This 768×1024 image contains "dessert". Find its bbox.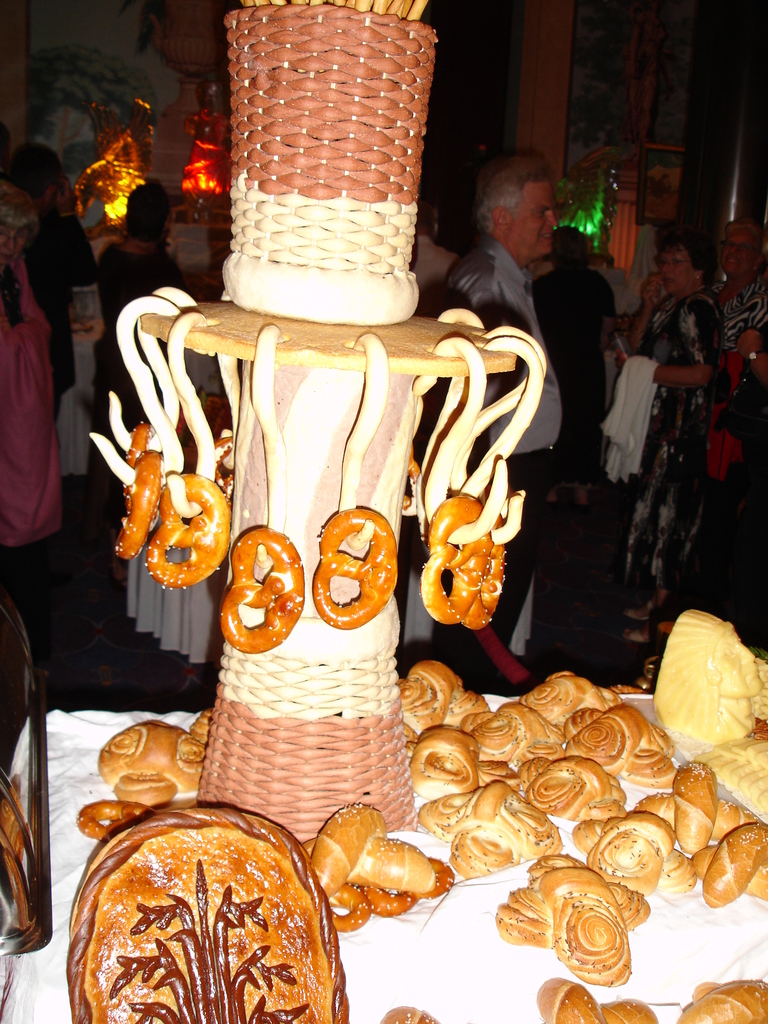
box(310, 508, 394, 644).
